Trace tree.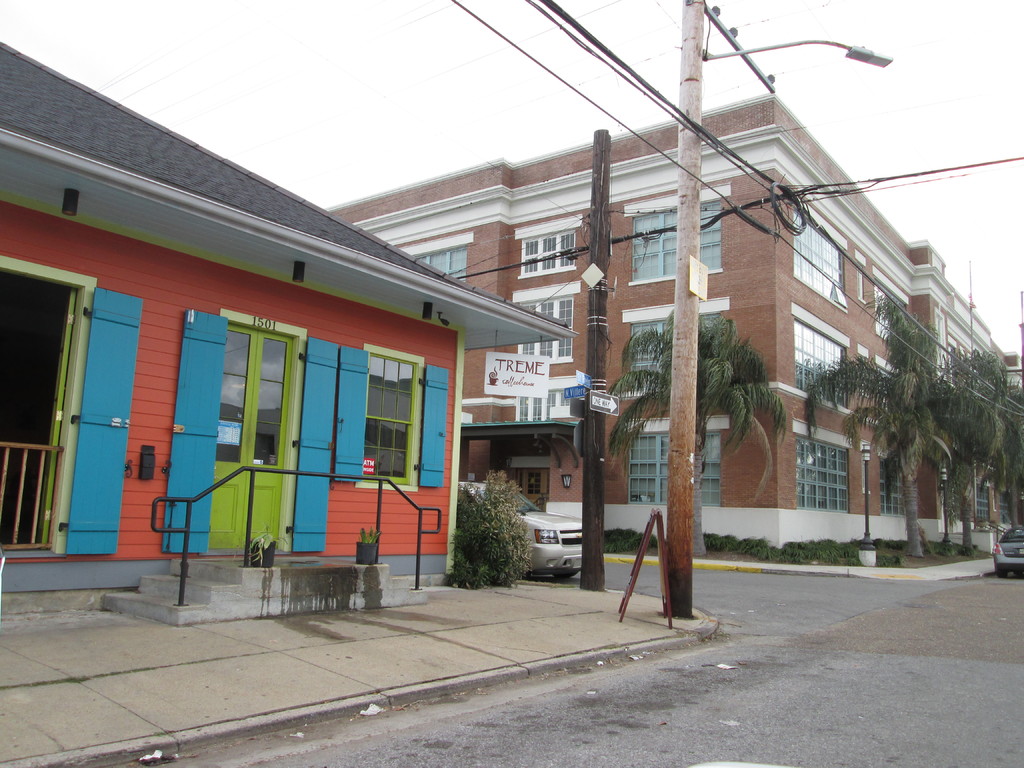
Traced to {"left": 610, "top": 307, "right": 794, "bottom": 559}.
